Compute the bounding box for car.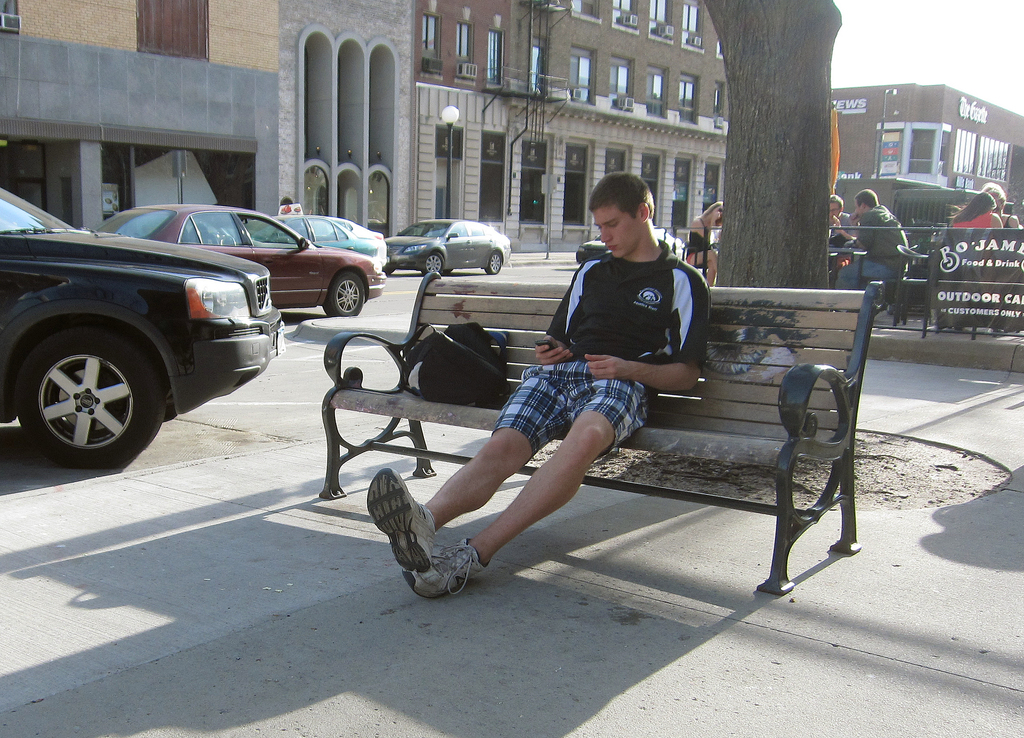
[94,208,389,321].
